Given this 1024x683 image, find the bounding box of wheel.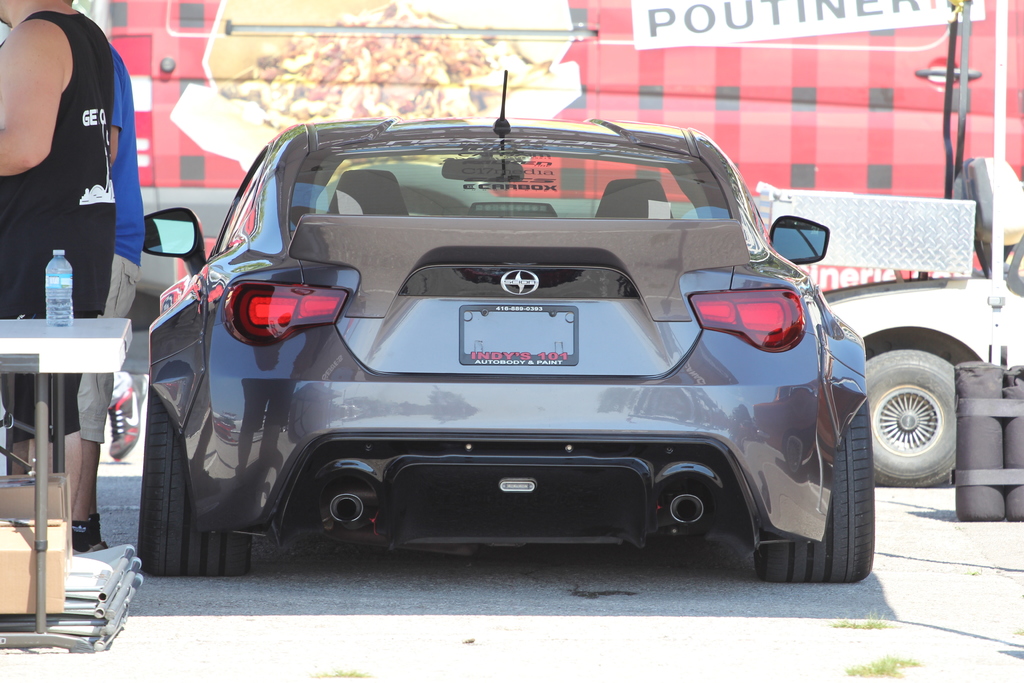
rect(769, 386, 874, 581).
